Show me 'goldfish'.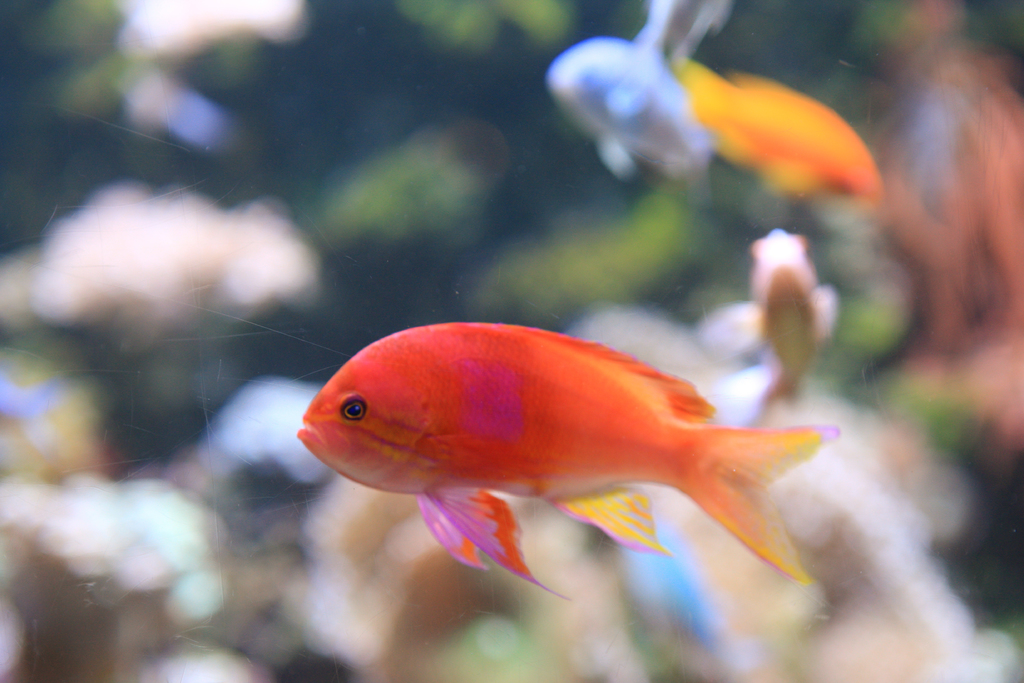
'goldfish' is here: (294,318,821,590).
